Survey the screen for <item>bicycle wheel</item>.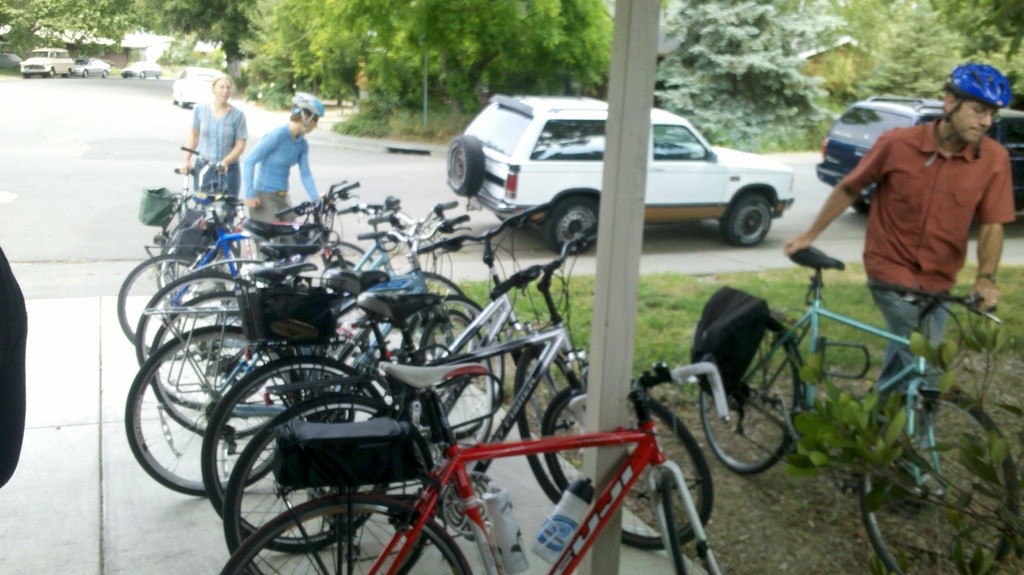
Survey found: 153/294/275/439.
